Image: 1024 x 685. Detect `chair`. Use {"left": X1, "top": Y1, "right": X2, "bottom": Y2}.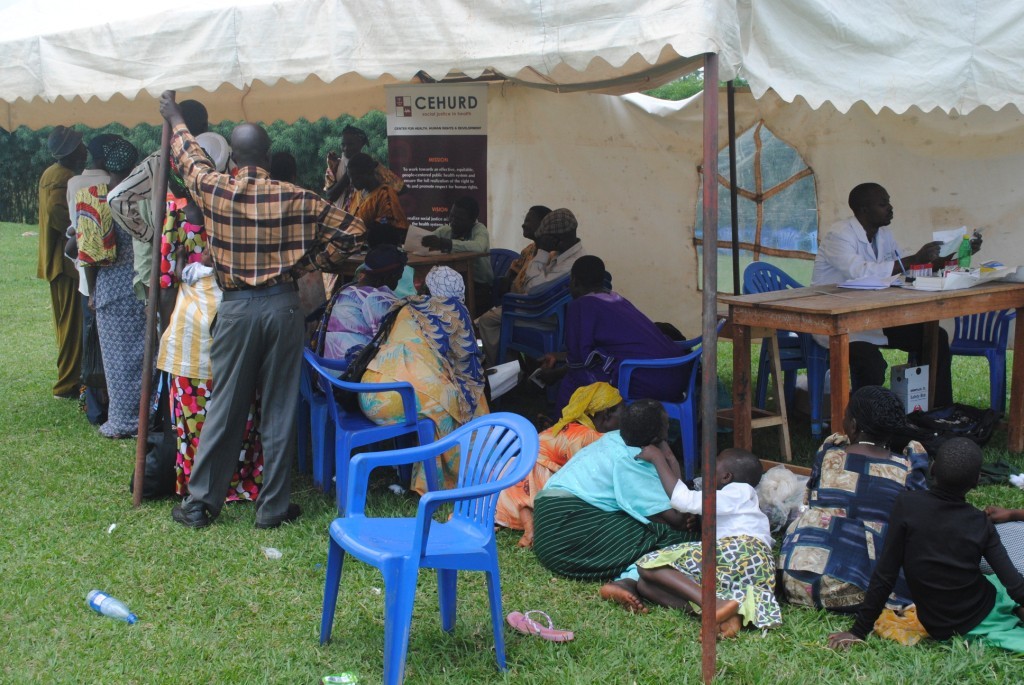
{"left": 299, "top": 346, "right": 443, "bottom": 514}.
